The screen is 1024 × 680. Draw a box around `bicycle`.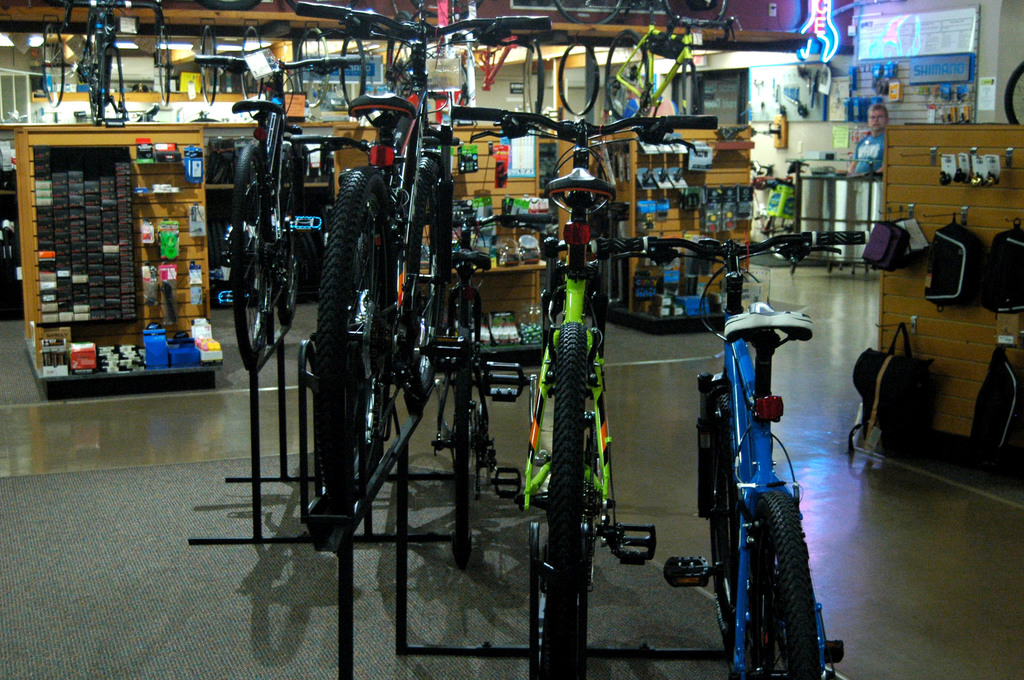
(x1=605, y1=12, x2=739, y2=127).
